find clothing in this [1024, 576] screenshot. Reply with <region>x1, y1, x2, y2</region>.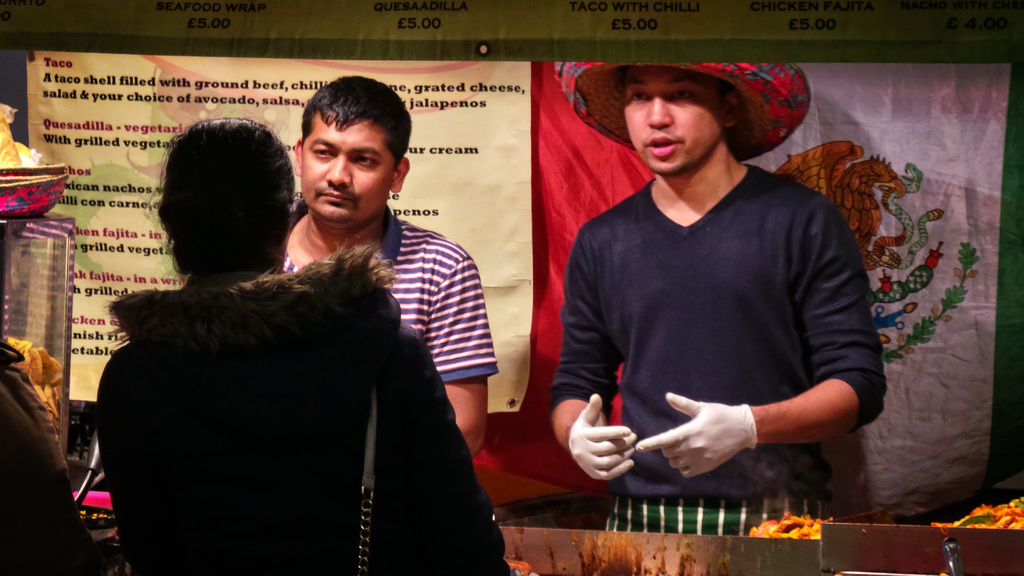
<region>91, 239, 506, 575</region>.
